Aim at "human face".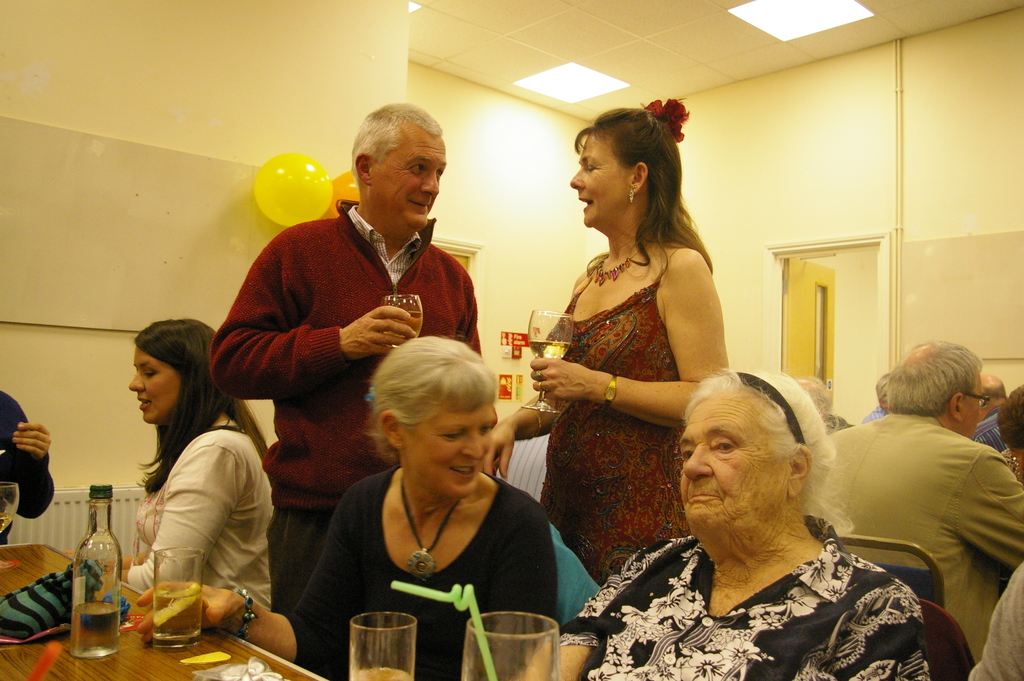
Aimed at {"left": 569, "top": 138, "right": 632, "bottom": 231}.
